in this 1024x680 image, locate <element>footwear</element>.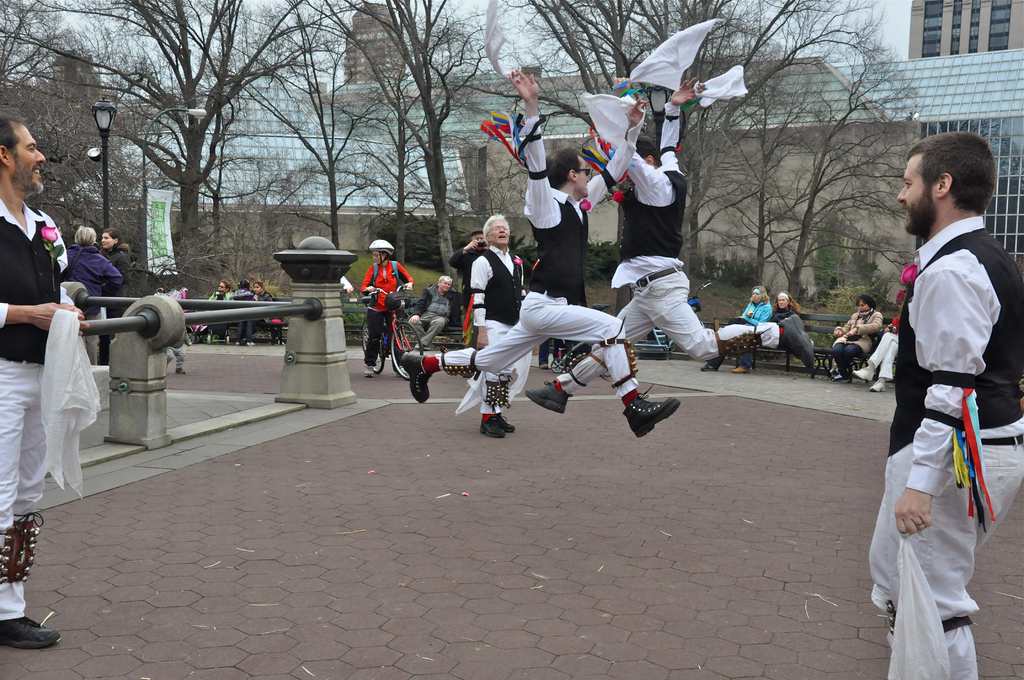
Bounding box: [854, 367, 875, 380].
